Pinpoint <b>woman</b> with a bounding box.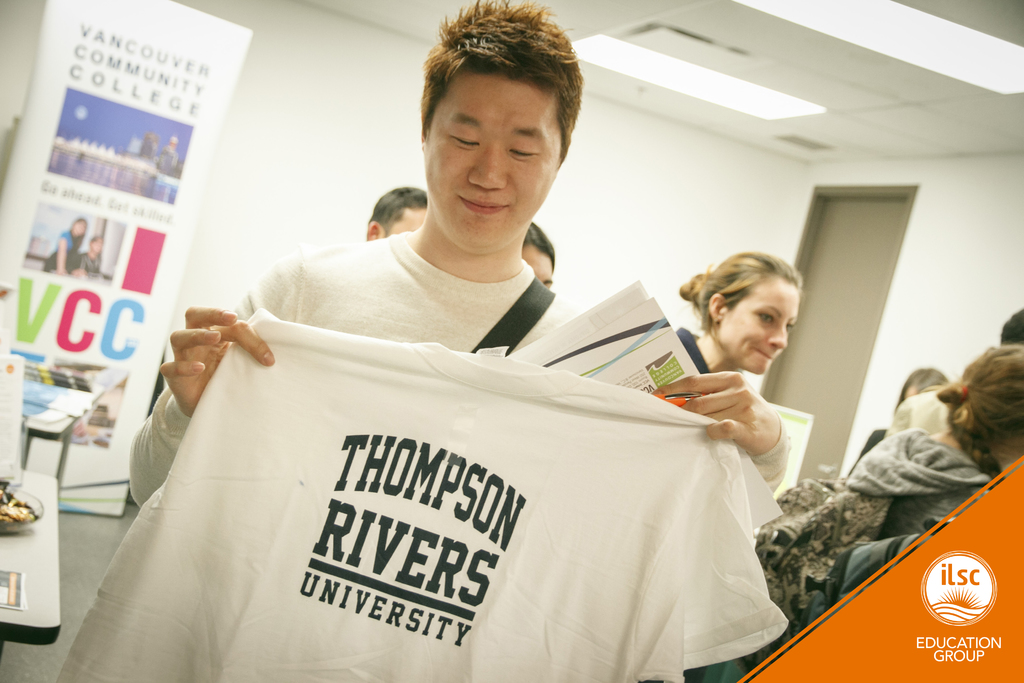
bbox=[739, 344, 1023, 667].
